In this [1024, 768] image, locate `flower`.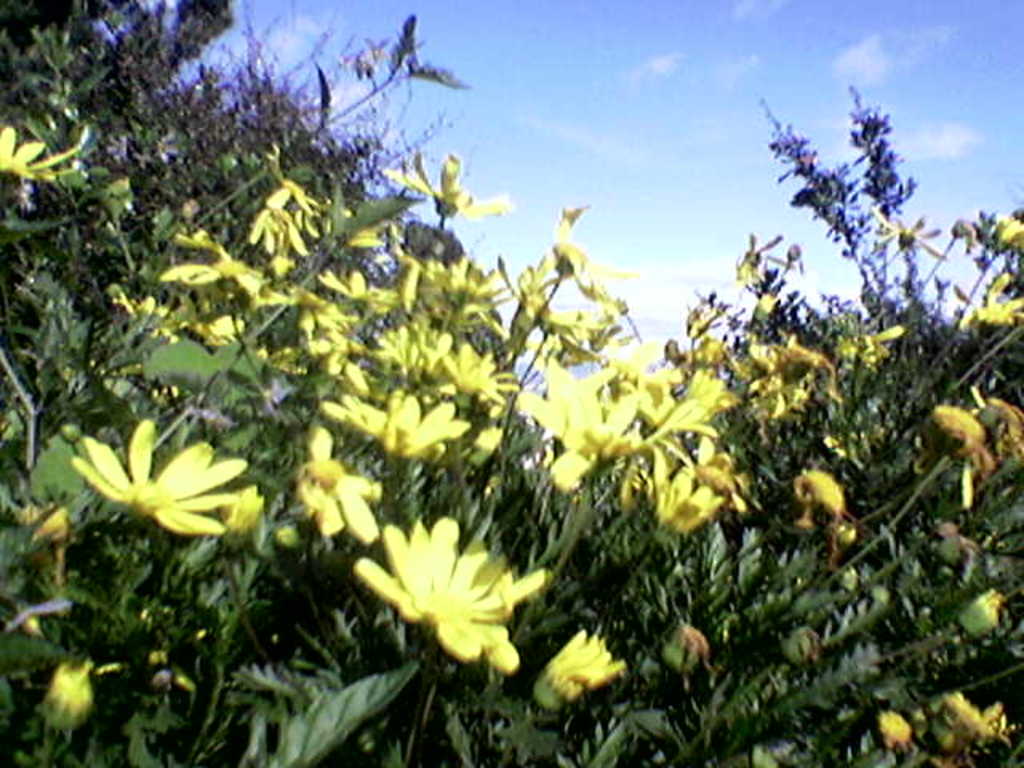
Bounding box: <bbox>0, 123, 91, 189</bbox>.
